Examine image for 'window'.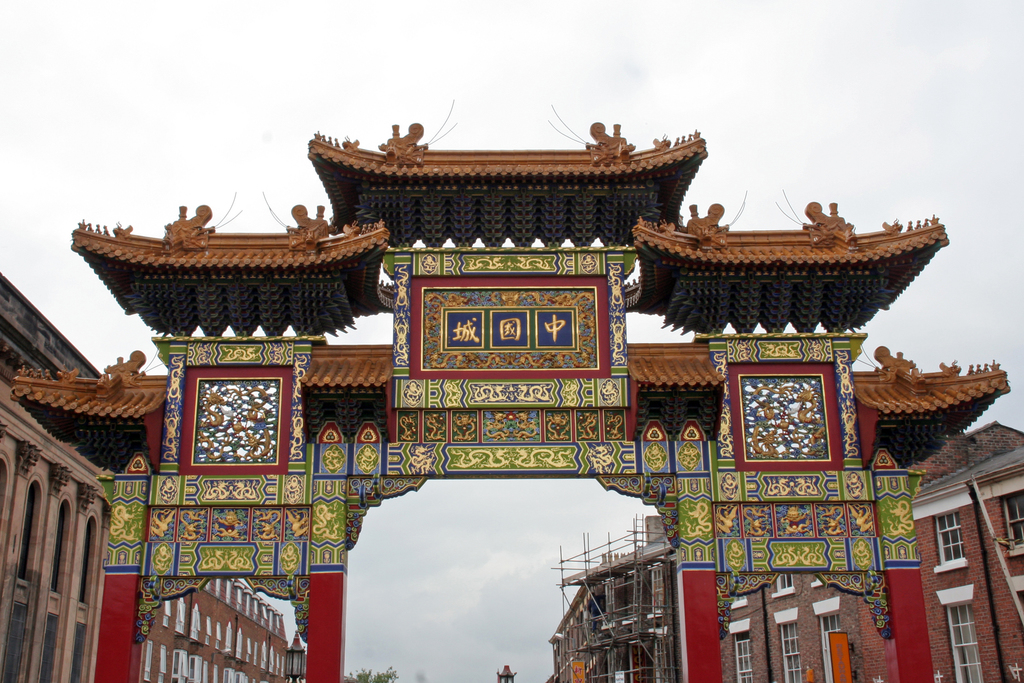
Examination result: <bbox>945, 602, 981, 680</bbox>.
